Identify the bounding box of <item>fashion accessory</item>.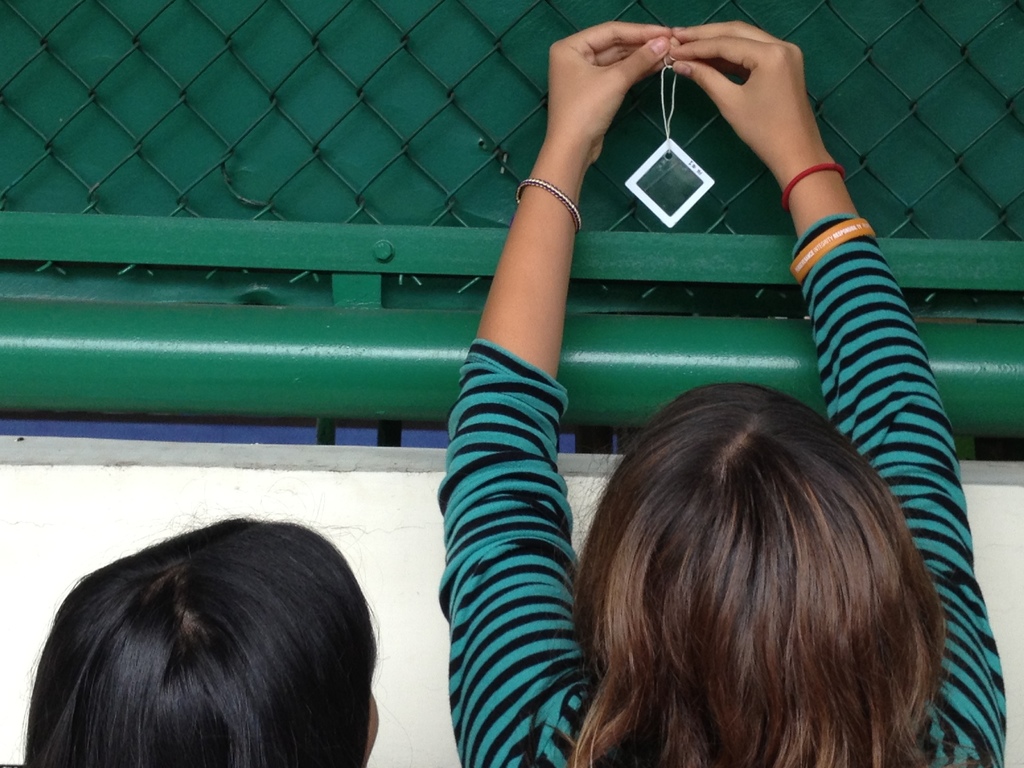
x1=518, y1=182, x2=584, y2=230.
